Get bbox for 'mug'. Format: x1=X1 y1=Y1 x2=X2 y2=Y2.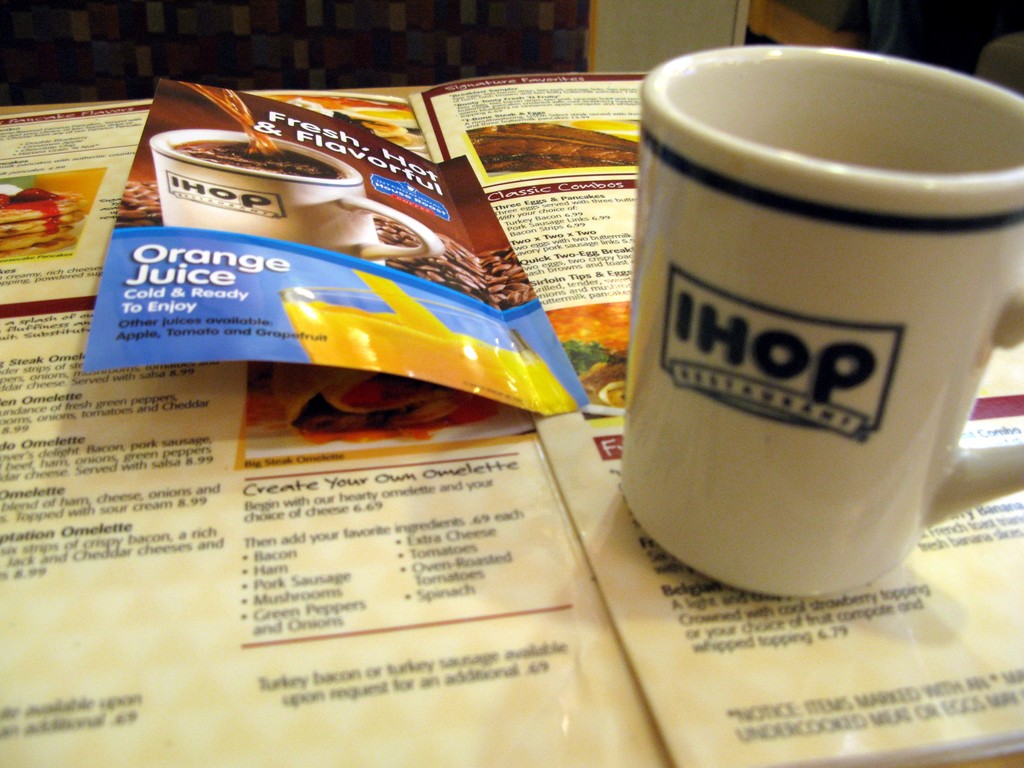
x1=621 y1=48 x2=1023 y2=594.
